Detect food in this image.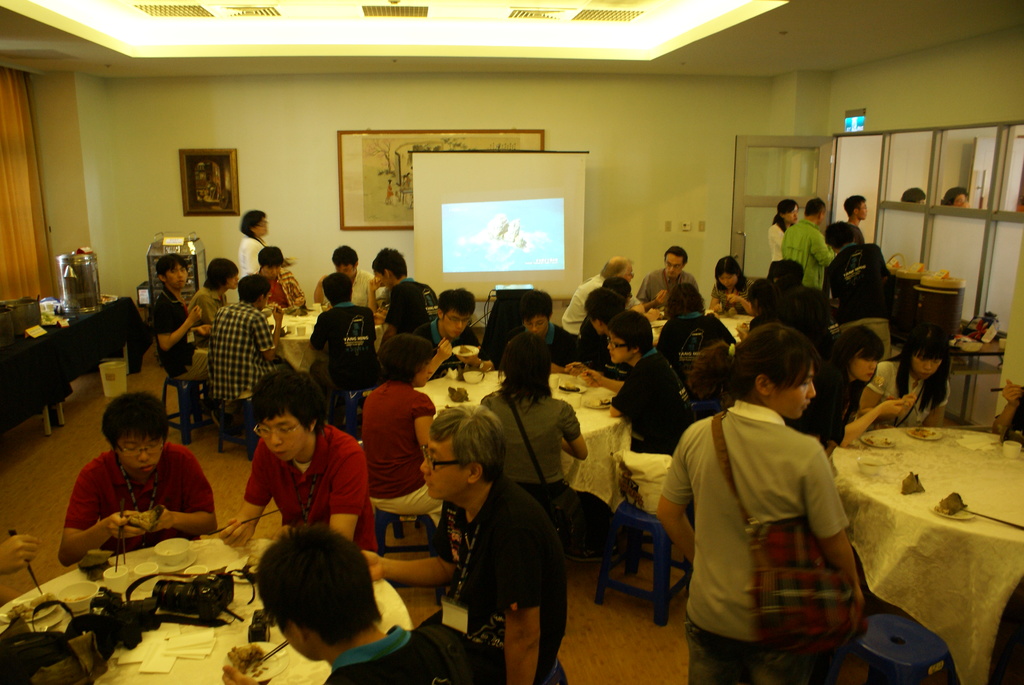
Detection: [x1=900, y1=470, x2=925, y2=496].
